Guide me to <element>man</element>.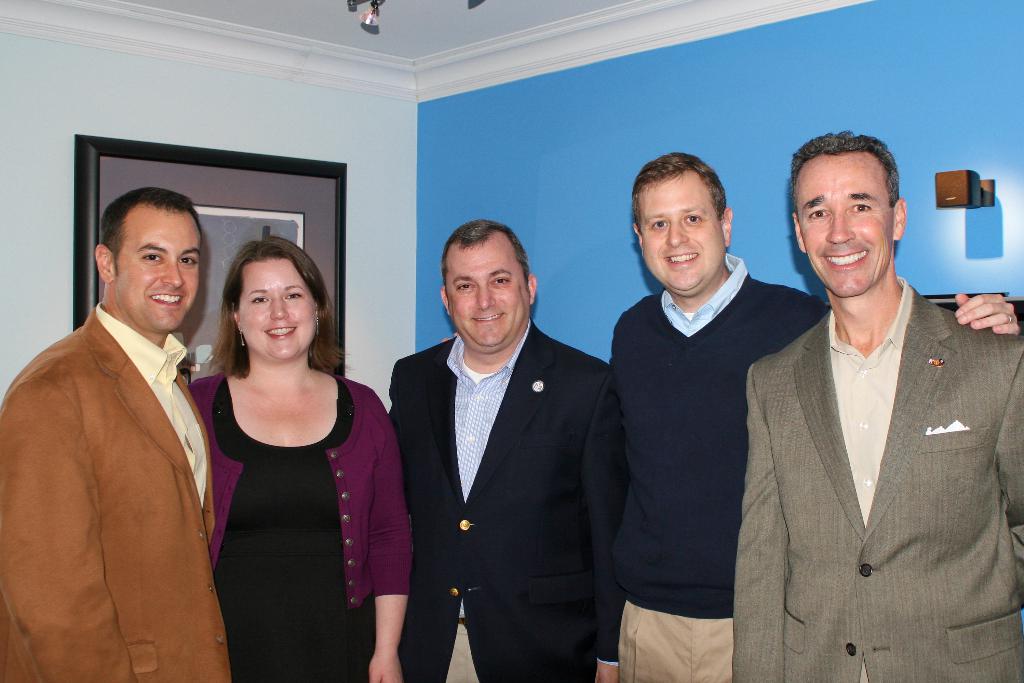
Guidance: [left=593, top=151, right=1020, bottom=682].
